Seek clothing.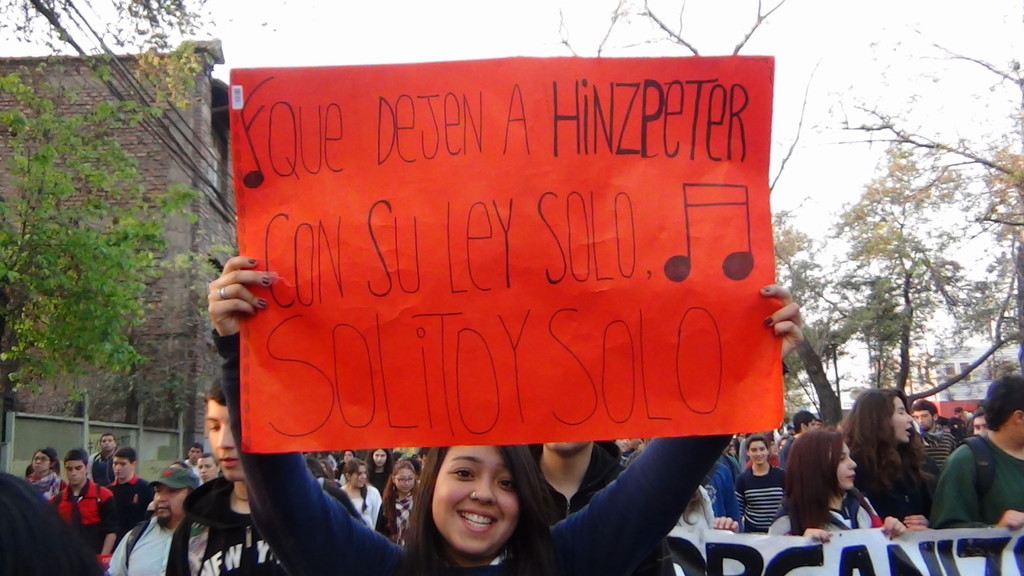
676, 484, 717, 529.
